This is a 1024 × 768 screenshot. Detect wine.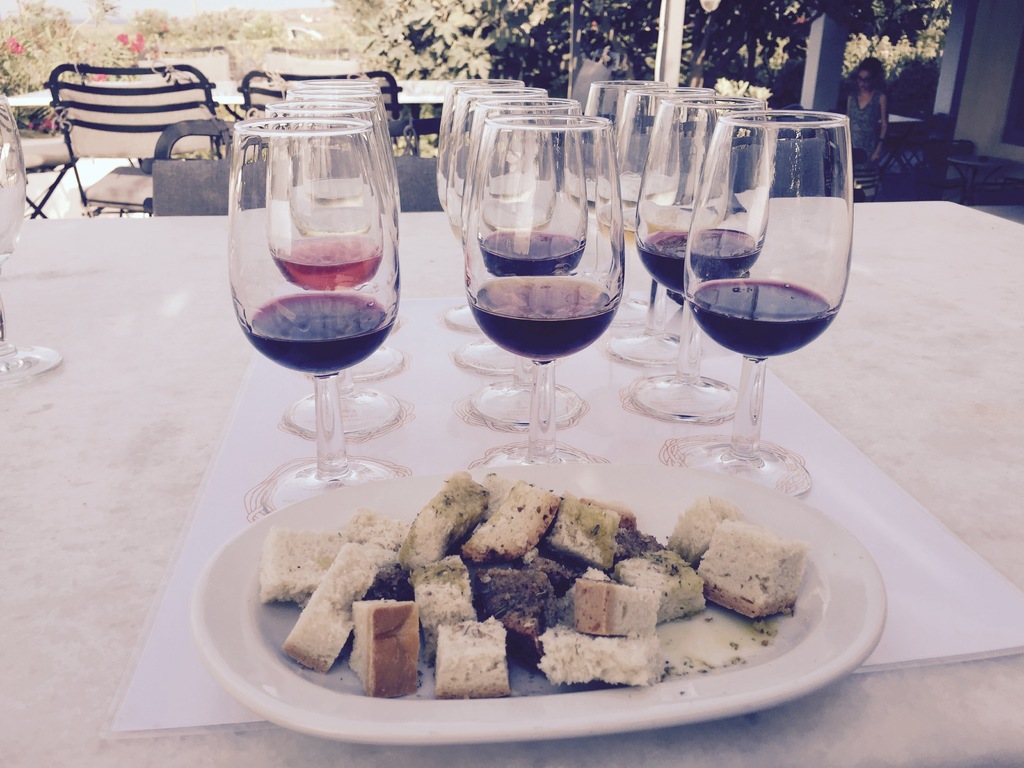
BBox(465, 278, 616, 361).
